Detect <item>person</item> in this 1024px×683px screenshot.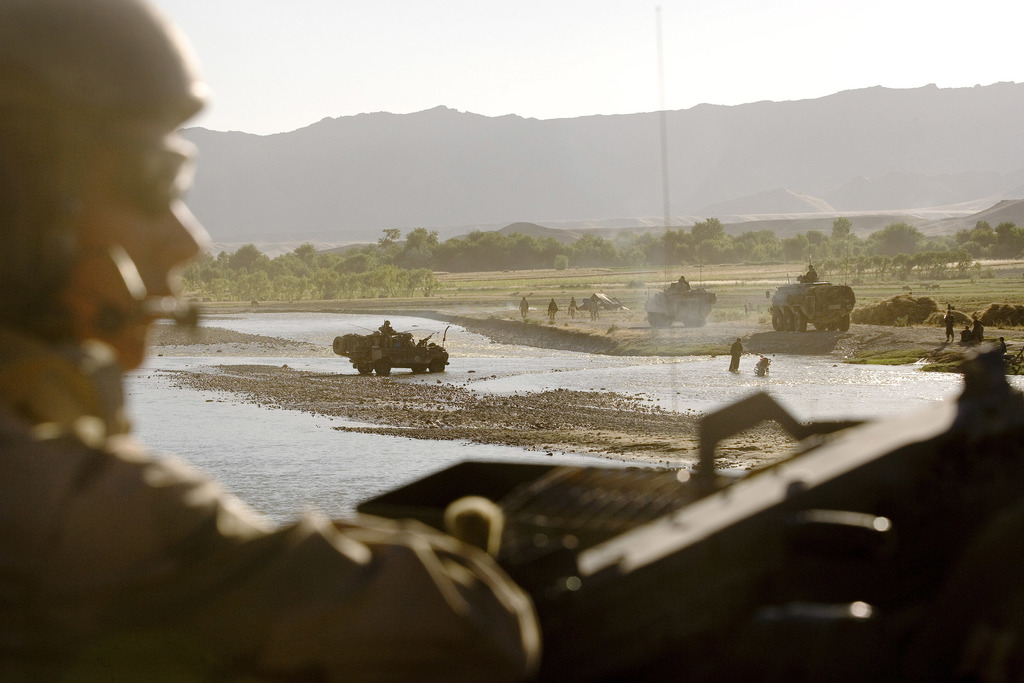
Detection: bbox(516, 293, 531, 317).
